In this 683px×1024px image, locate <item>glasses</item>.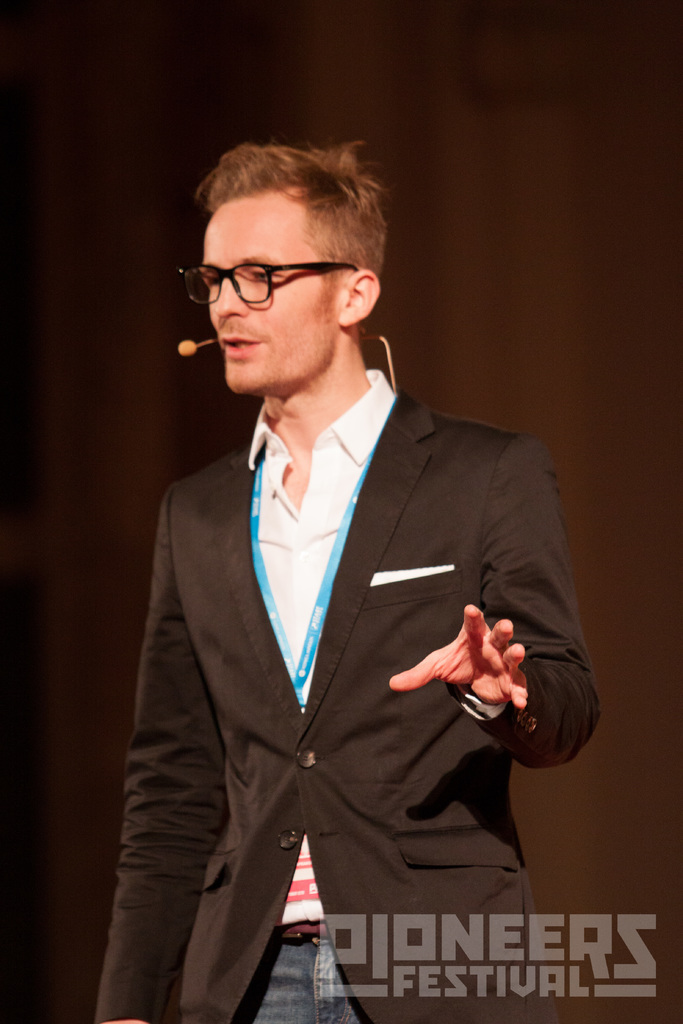
Bounding box: 183 239 362 330.
